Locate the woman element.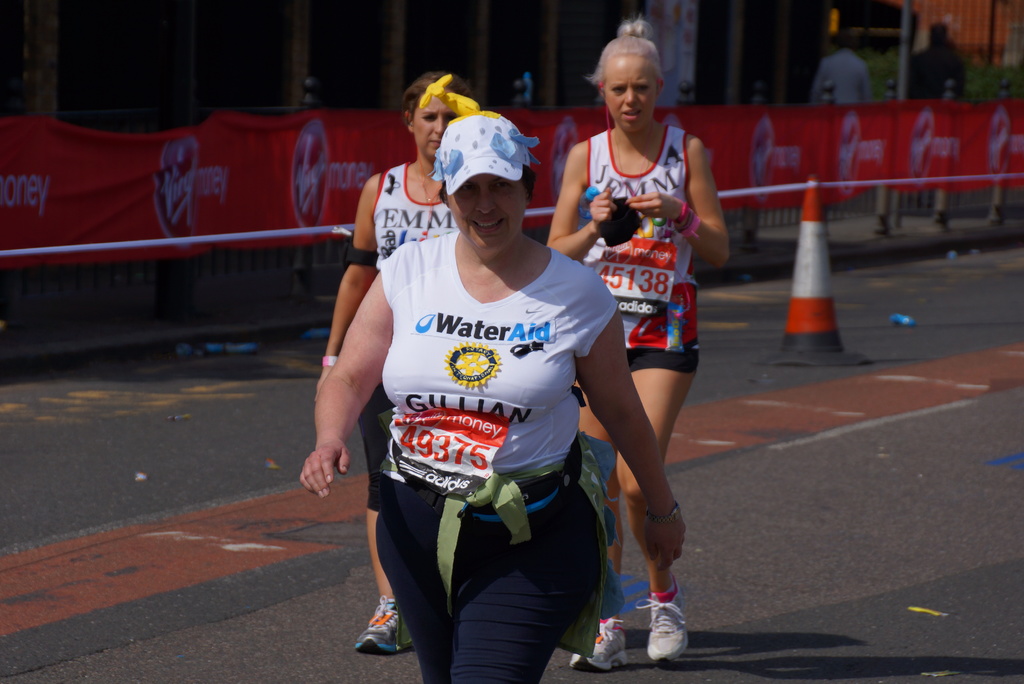
Element bbox: region(298, 72, 690, 683).
